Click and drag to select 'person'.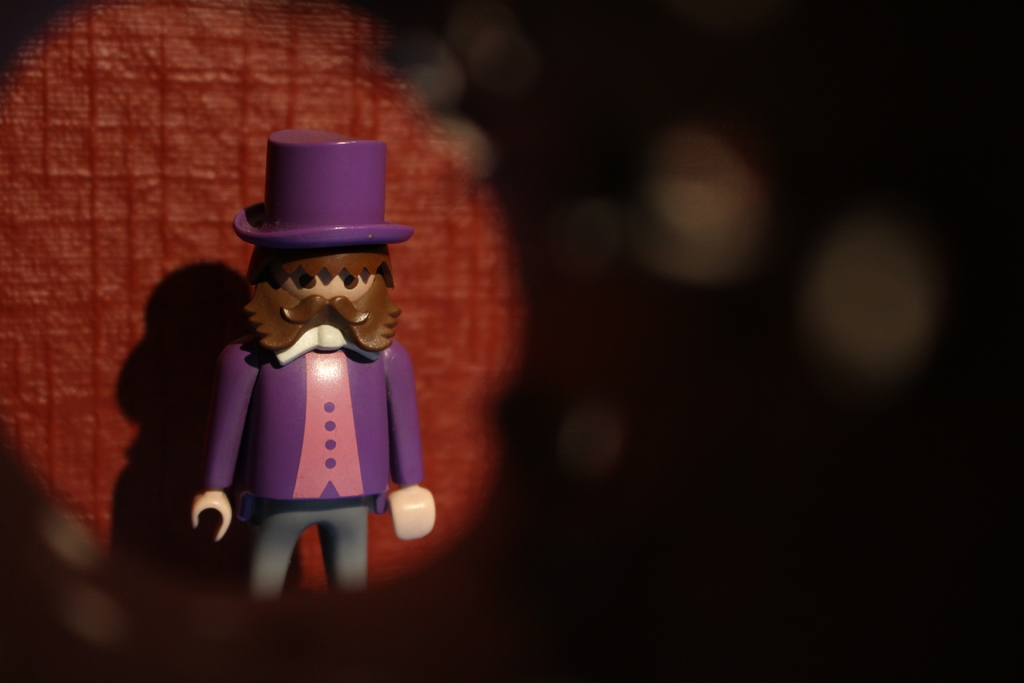
Selection: l=175, t=128, r=436, b=595.
